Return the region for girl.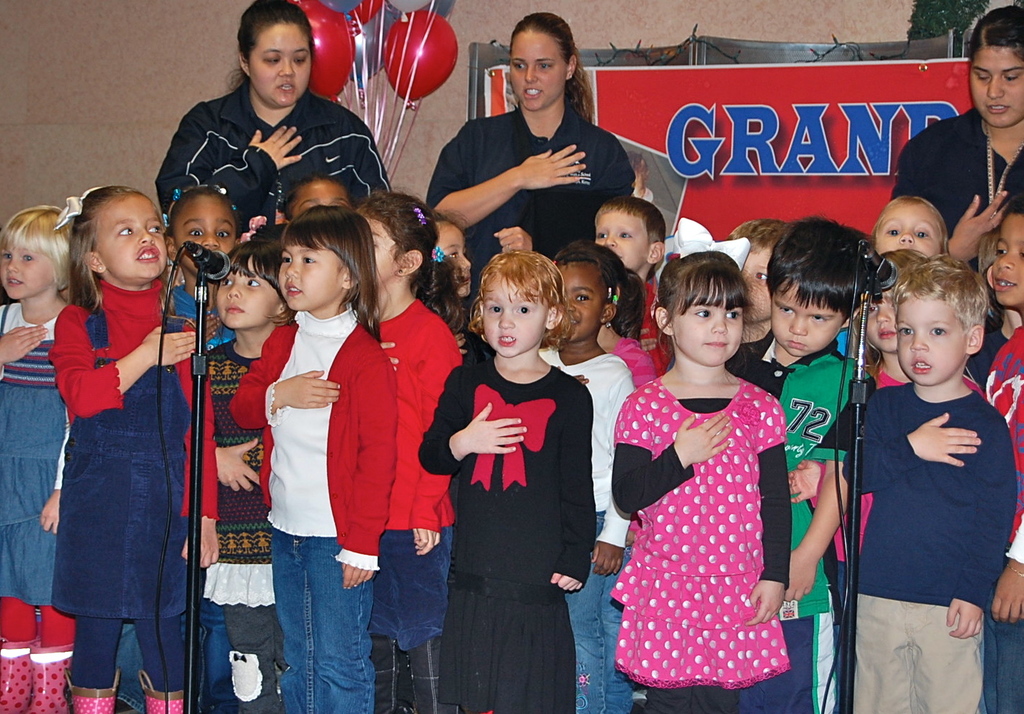
206/224/292/713.
